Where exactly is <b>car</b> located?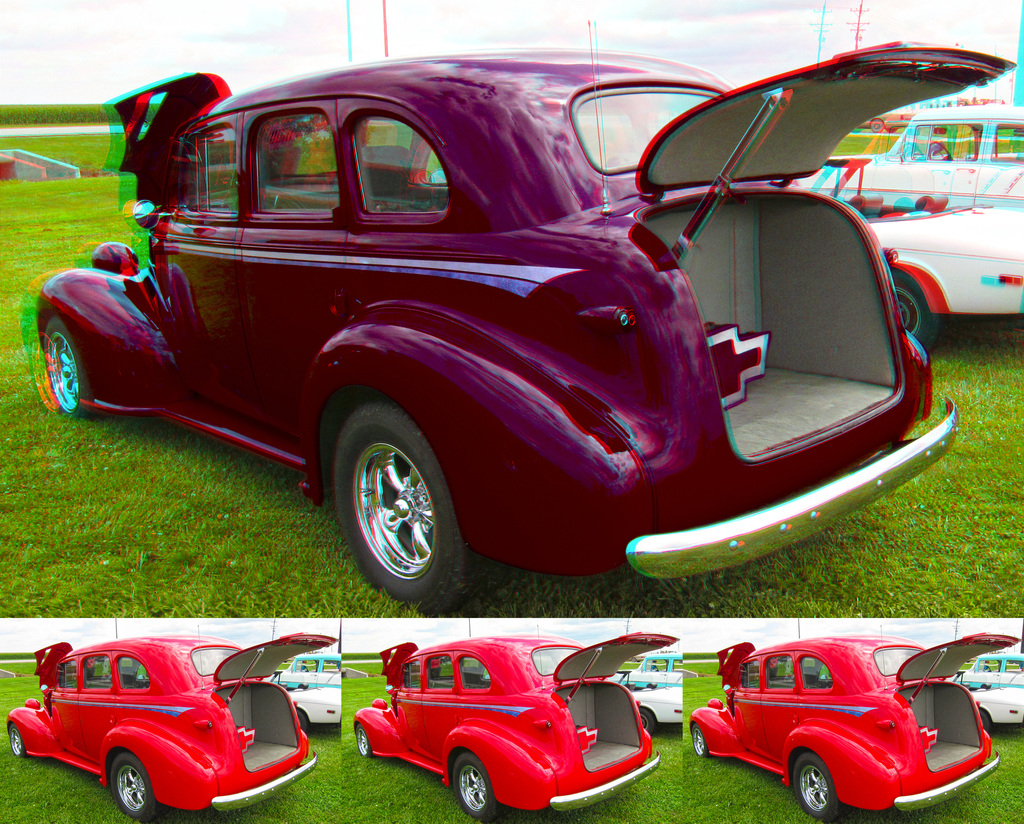
Its bounding box is select_region(609, 655, 684, 736).
